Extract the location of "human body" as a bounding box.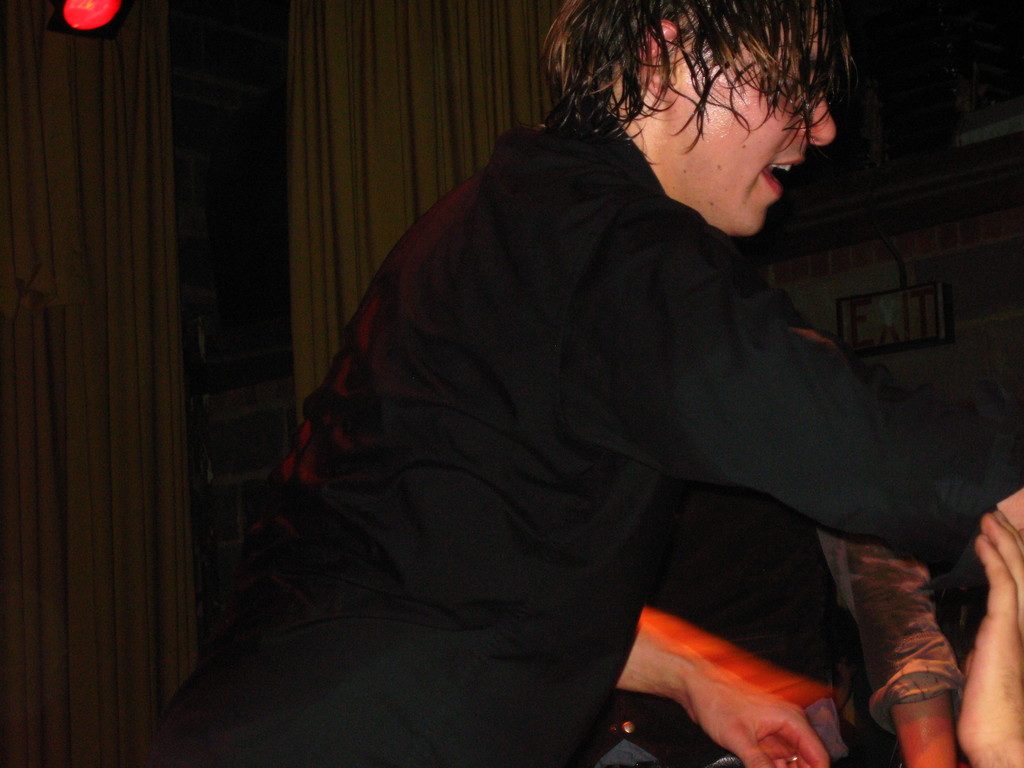
<box>243,0,976,747</box>.
